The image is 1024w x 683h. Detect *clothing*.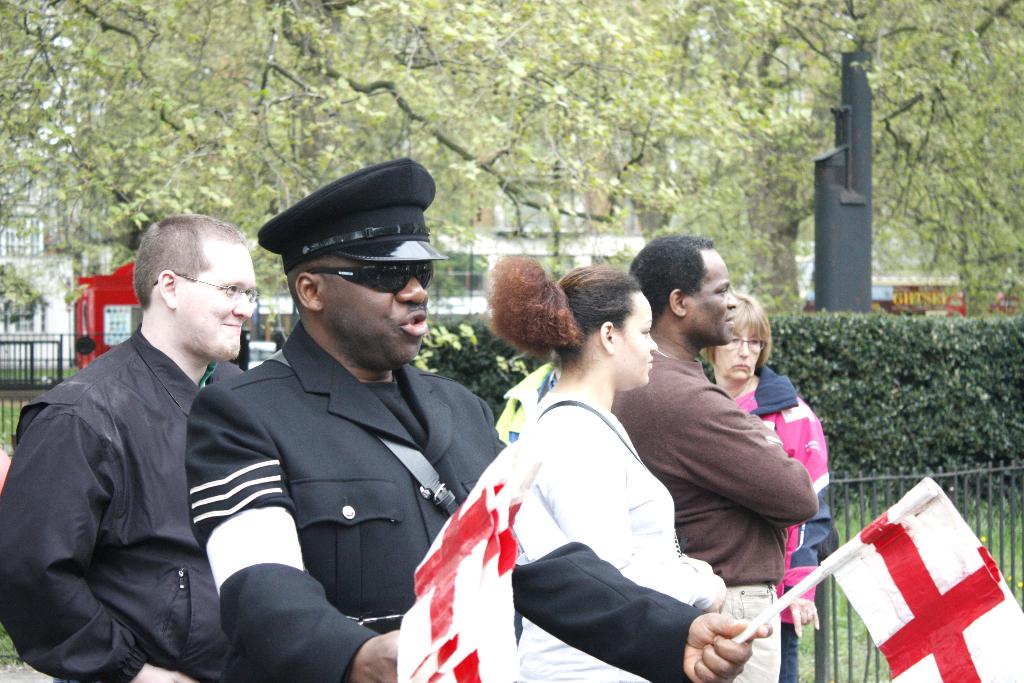
Detection: [left=186, top=322, right=711, bottom=682].
